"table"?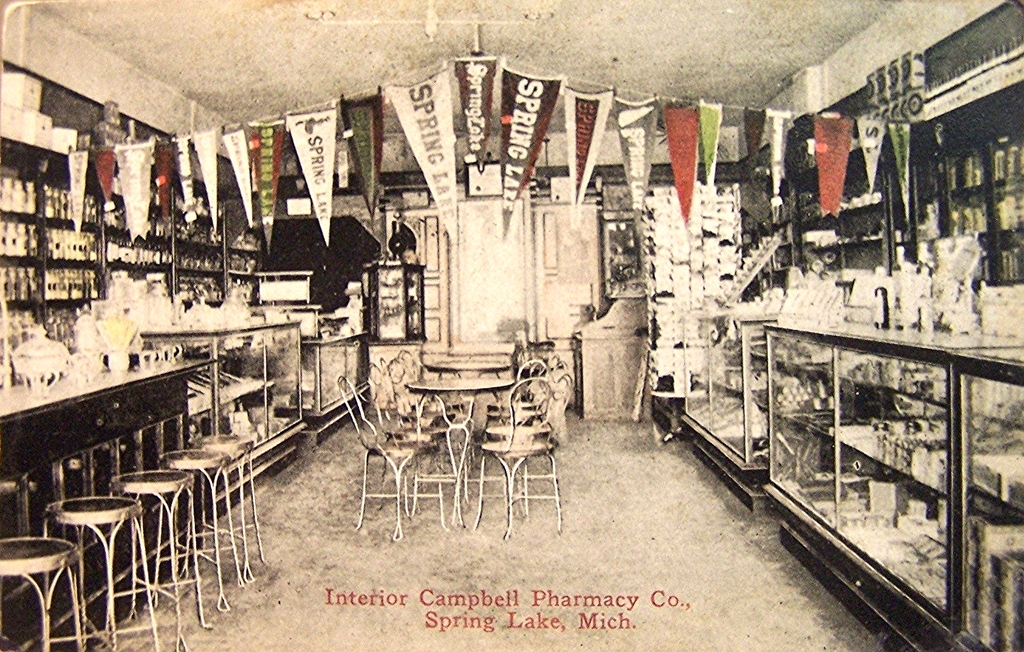
<region>0, 350, 219, 651</region>
